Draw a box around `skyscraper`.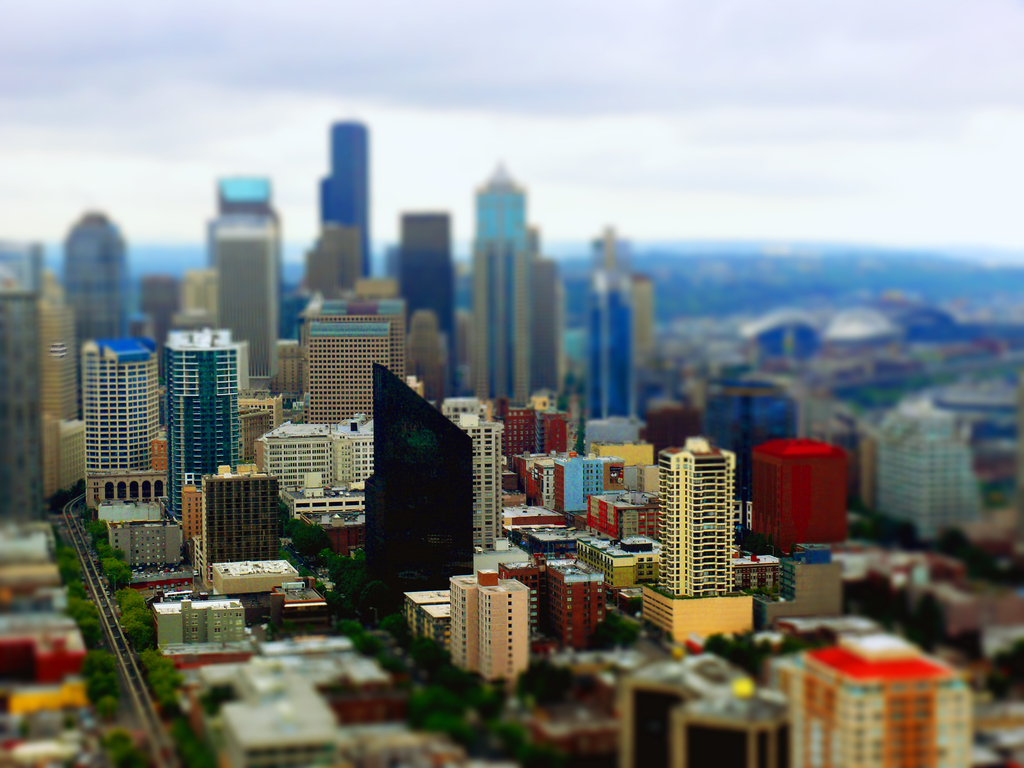
[left=453, top=419, right=506, bottom=545].
